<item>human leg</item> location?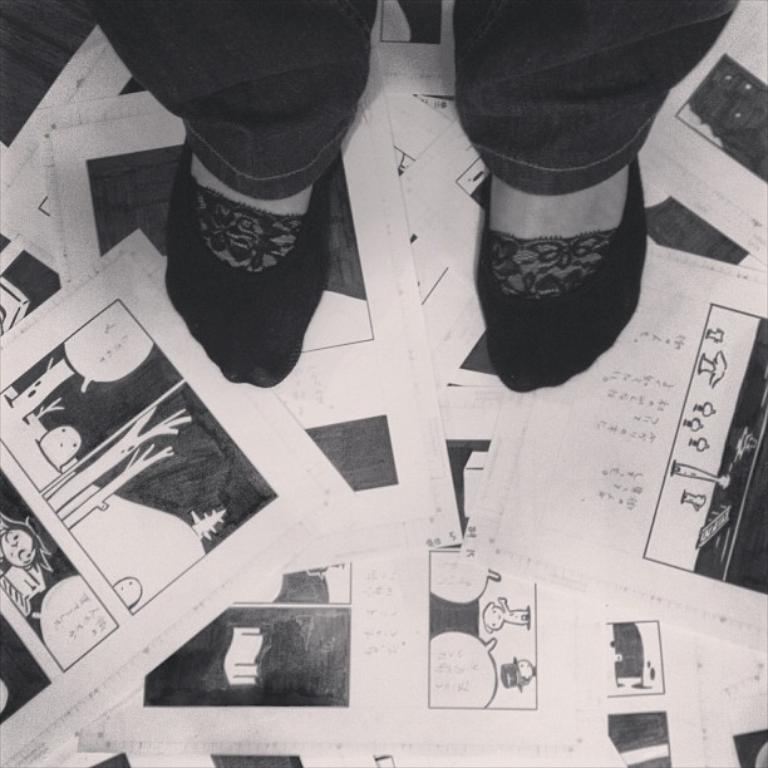
{"x1": 458, "y1": 0, "x2": 733, "y2": 383}
